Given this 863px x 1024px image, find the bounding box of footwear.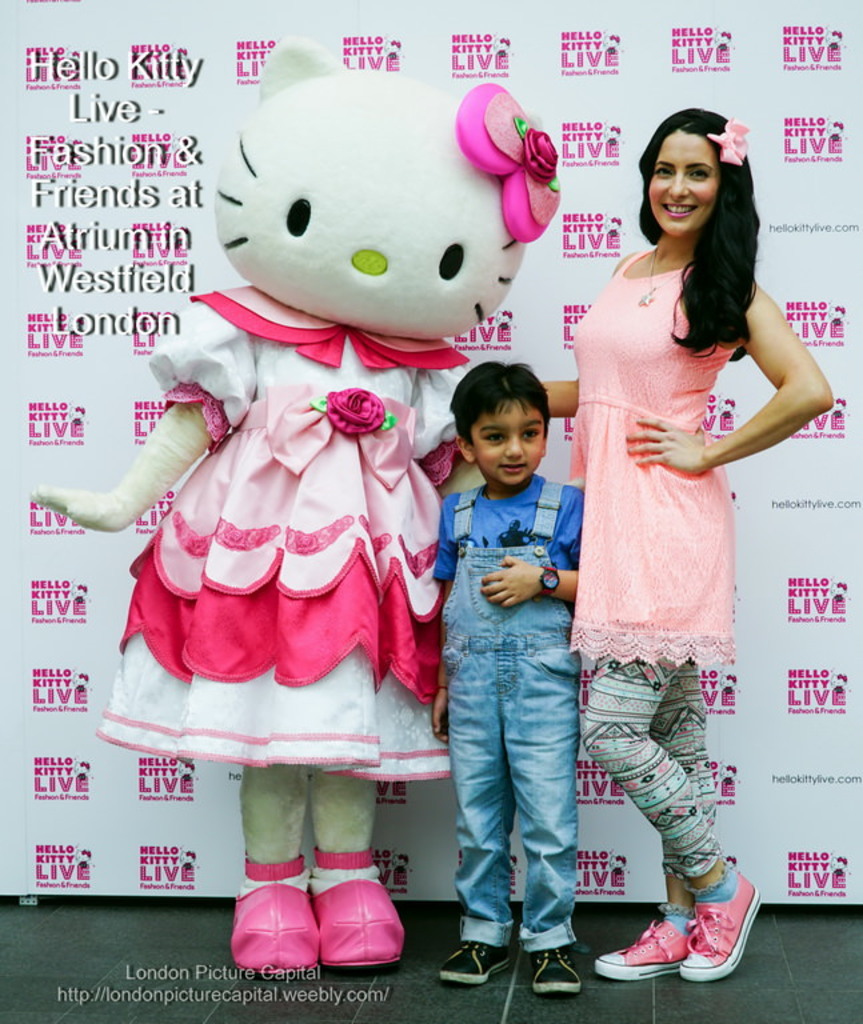
crop(602, 907, 691, 972).
